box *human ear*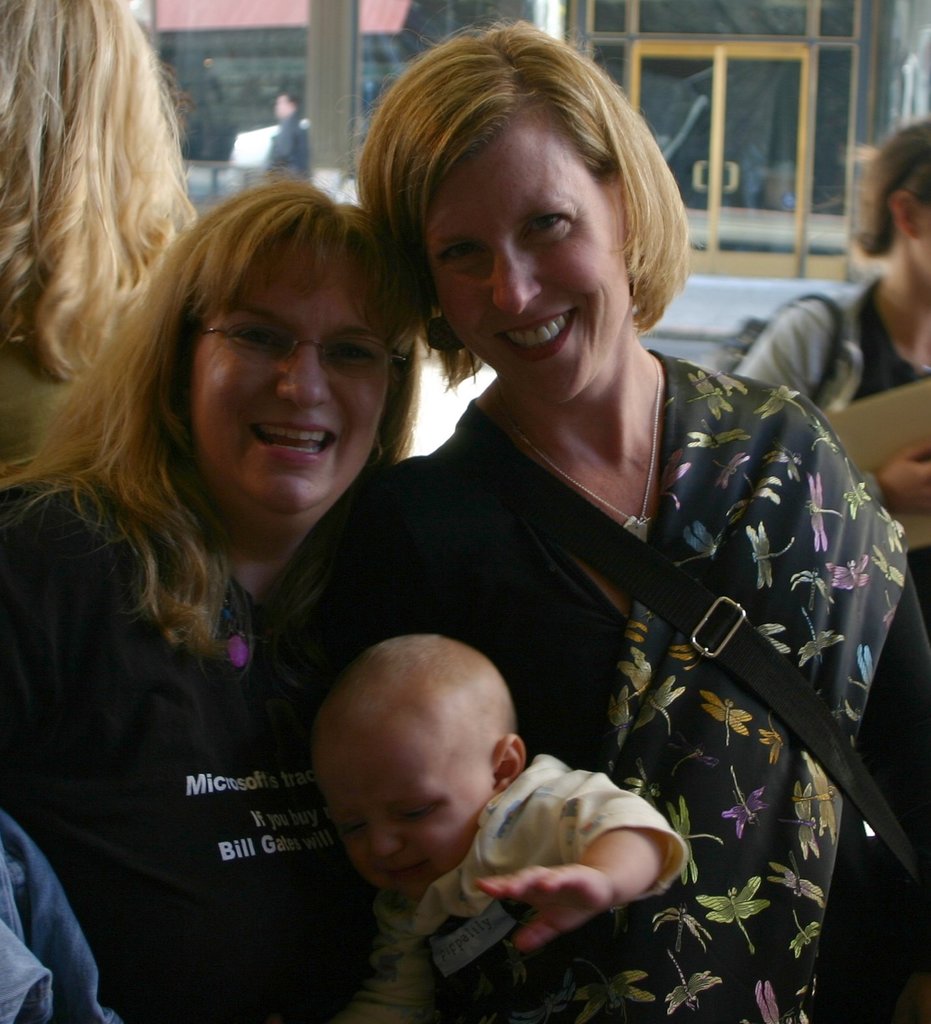
BBox(492, 736, 526, 790)
